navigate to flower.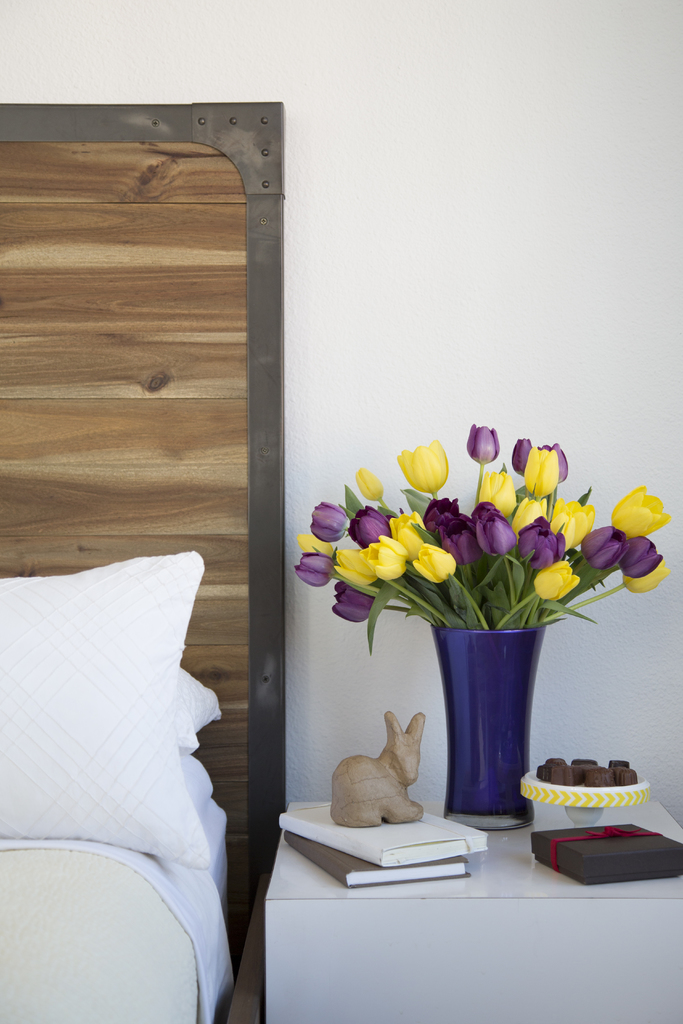
Navigation target: left=360, top=466, right=388, bottom=499.
